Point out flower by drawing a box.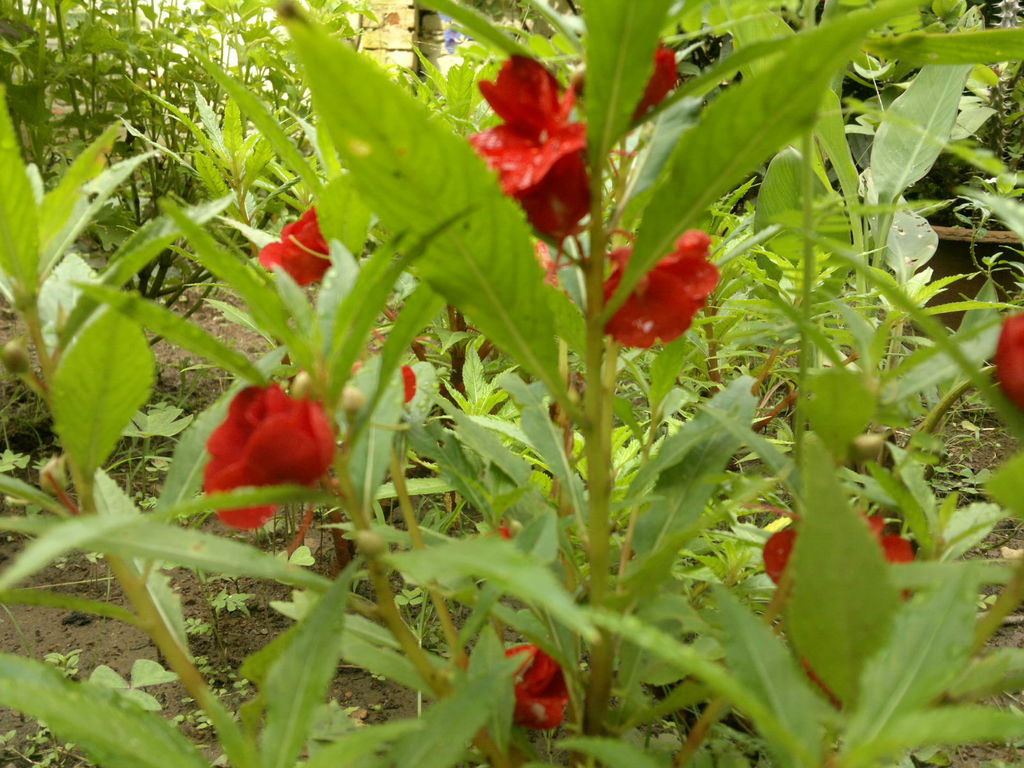
l=252, t=198, r=334, b=295.
